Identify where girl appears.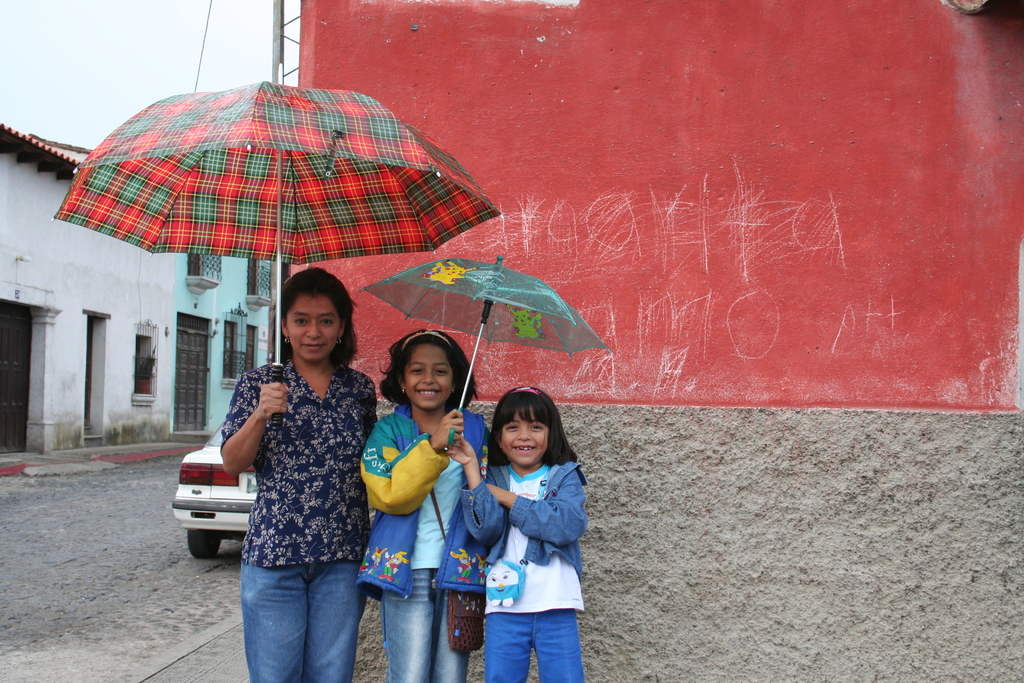
Appears at <region>356, 326, 486, 680</region>.
